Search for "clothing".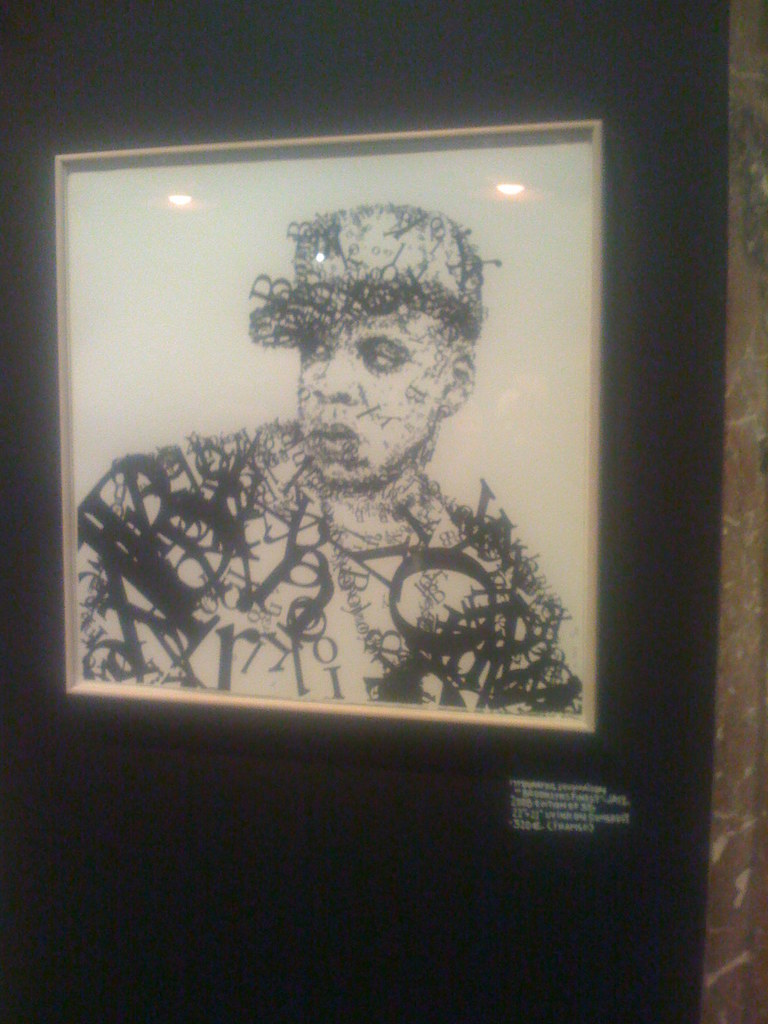
Found at (76, 406, 591, 737).
